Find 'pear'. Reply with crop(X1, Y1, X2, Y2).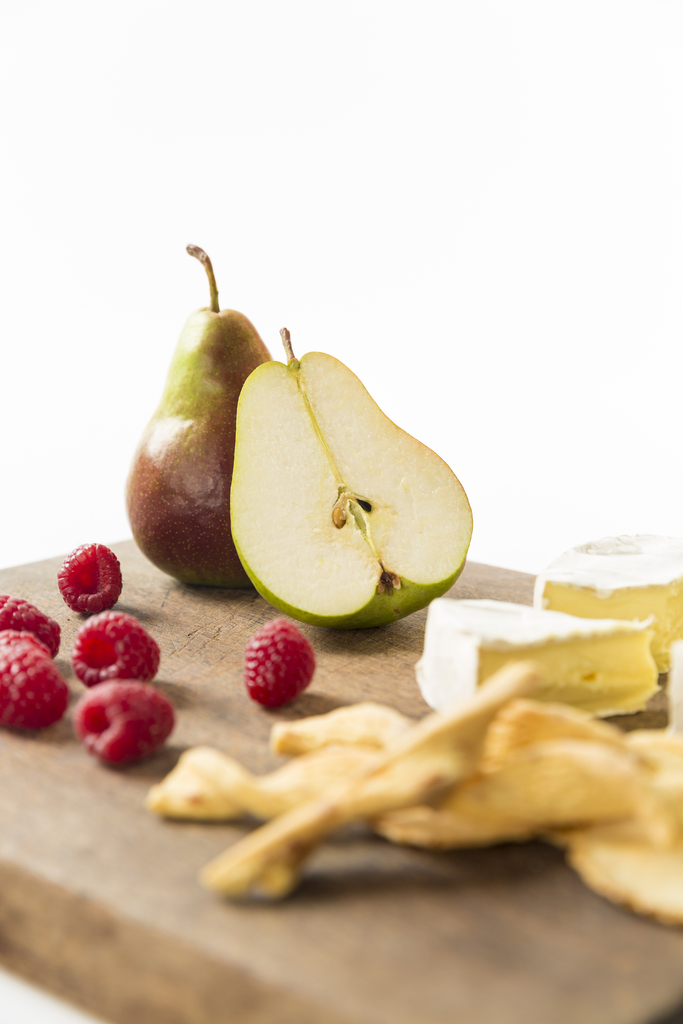
crop(120, 304, 272, 586).
